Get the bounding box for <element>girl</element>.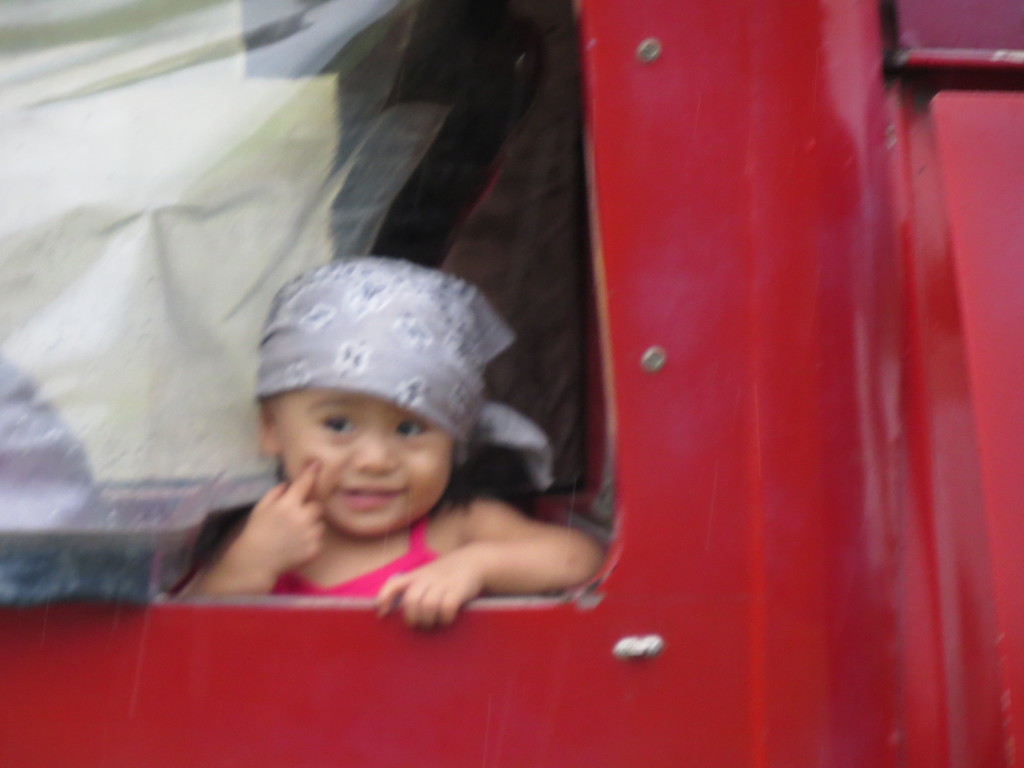
box=[178, 257, 604, 628].
